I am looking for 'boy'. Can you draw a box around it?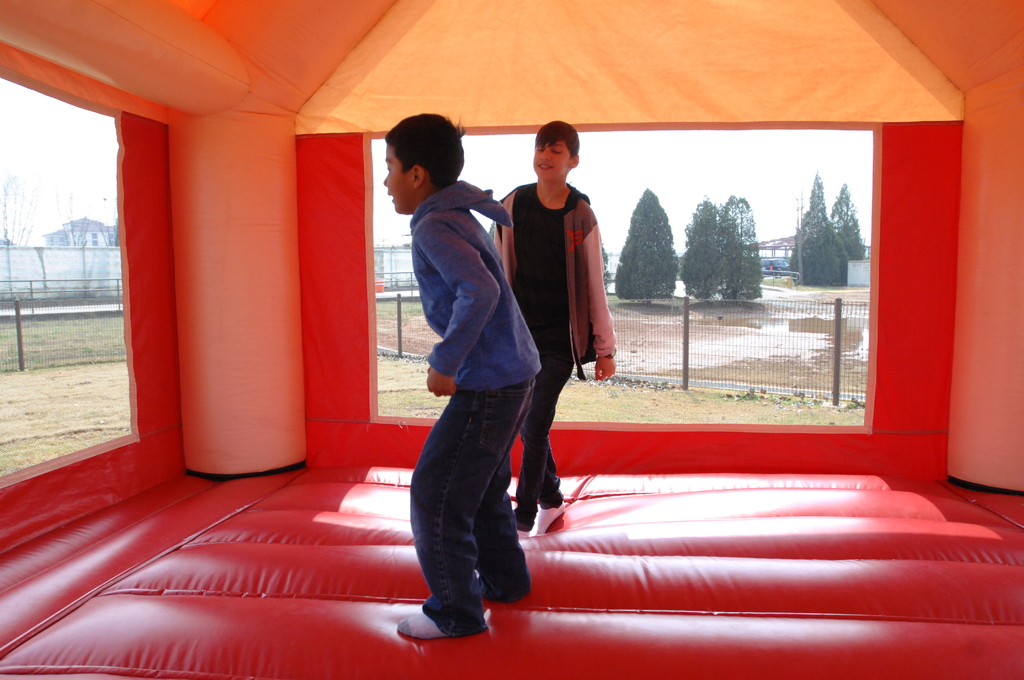
Sure, the bounding box is 468,114,629,516.
